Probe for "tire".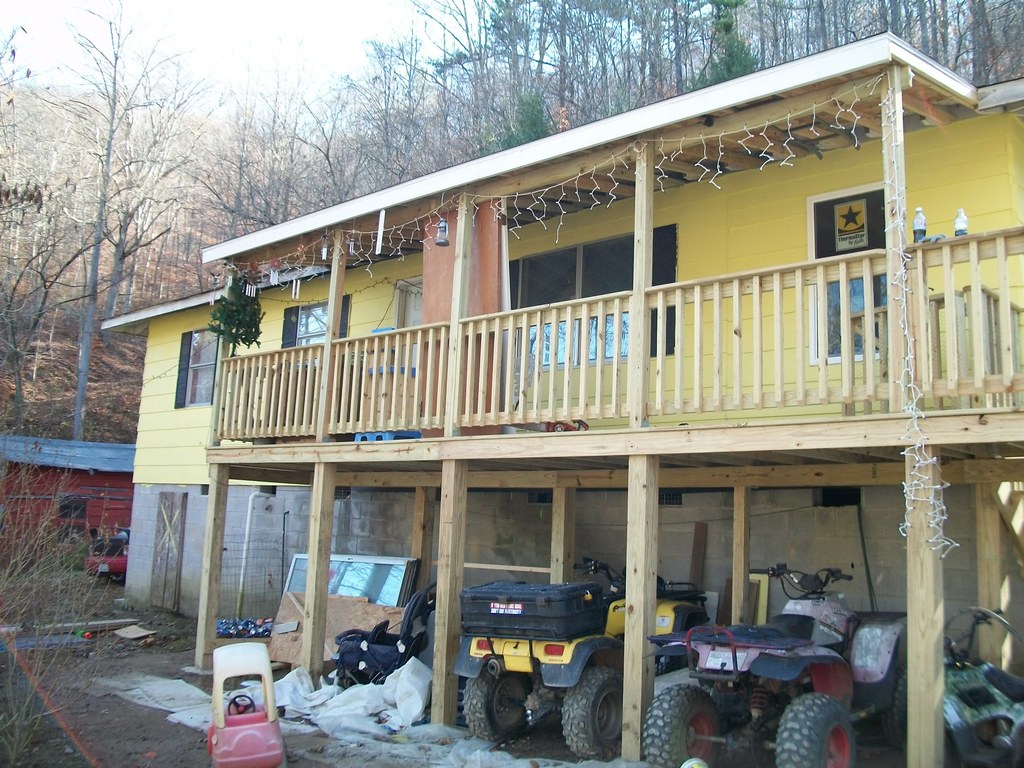
Probe result: [left=109, top=574, right=127, bottom=578].
